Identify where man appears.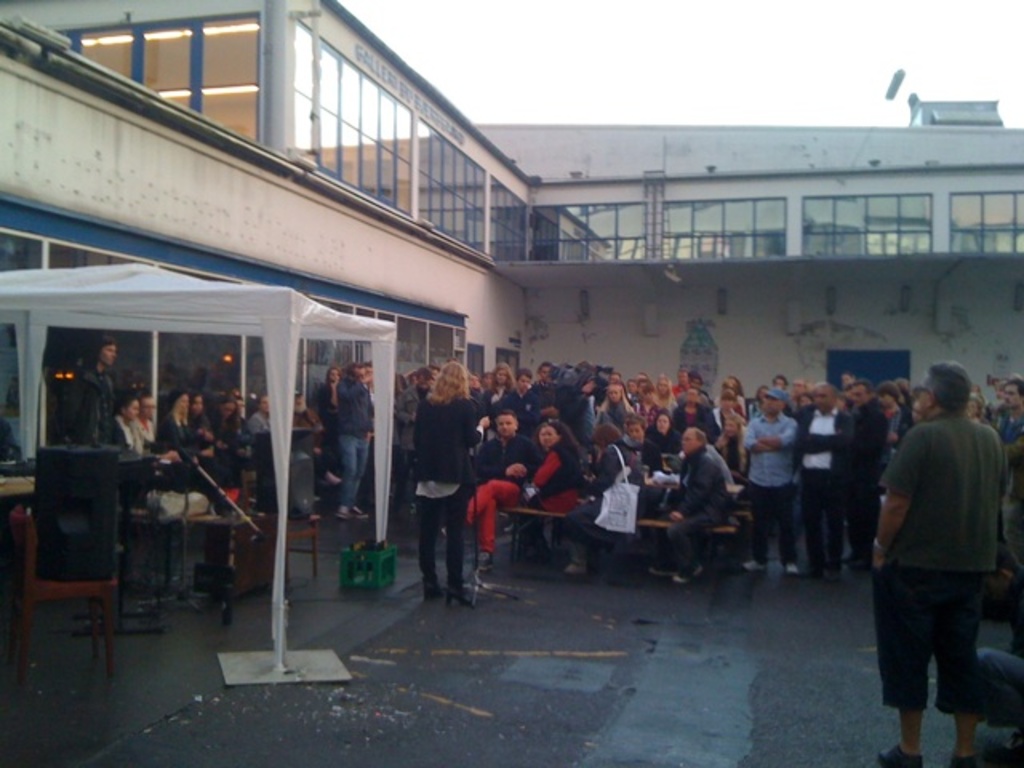
Appears at <bbox>794, 382, 858, 579</bbox>.
